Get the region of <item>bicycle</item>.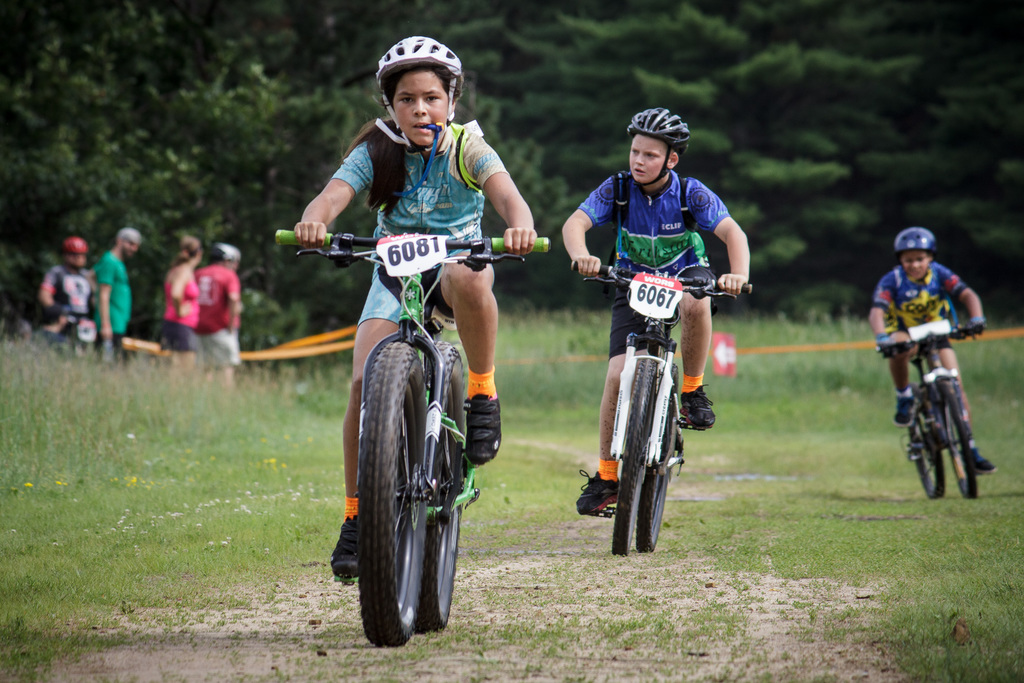
323/175/501/670.
